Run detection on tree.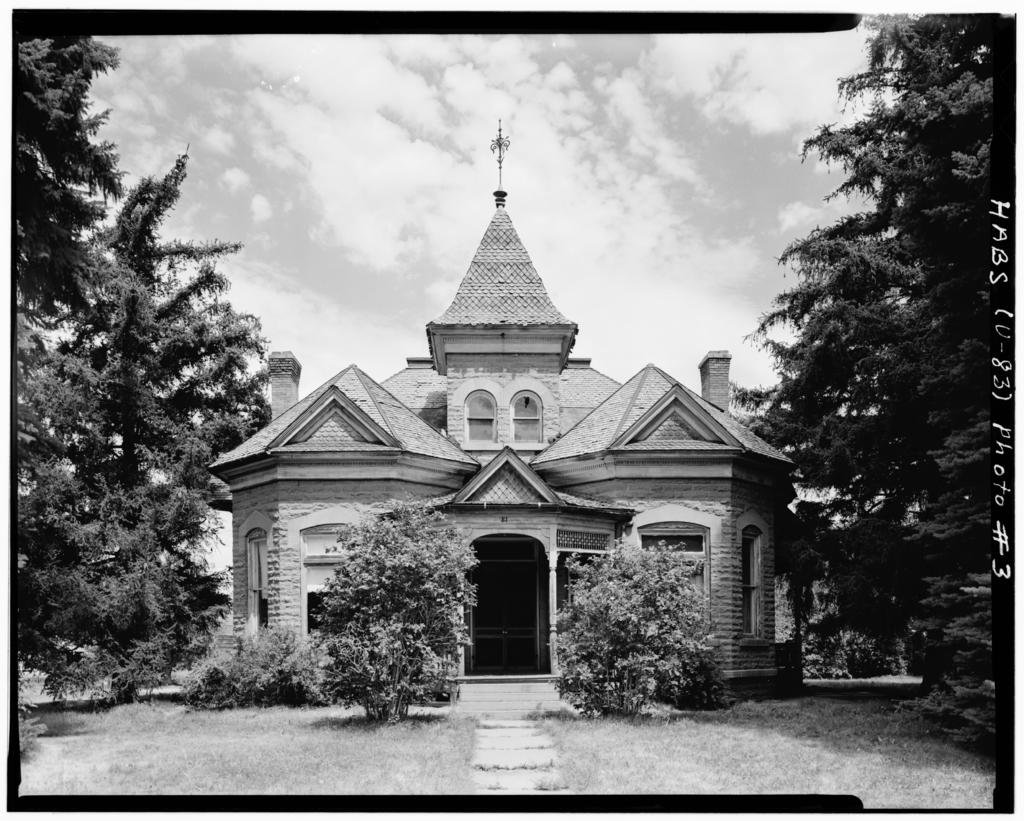
Result: Rect(11, 310, 239, 708).
